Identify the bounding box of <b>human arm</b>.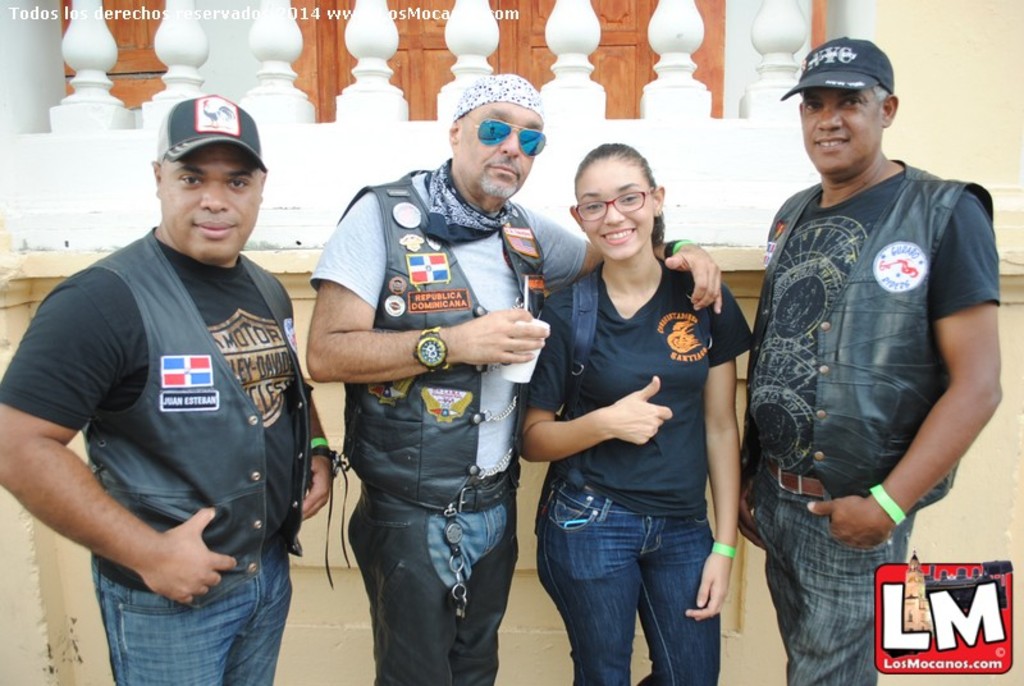
box(0, 273, 247, 607).
